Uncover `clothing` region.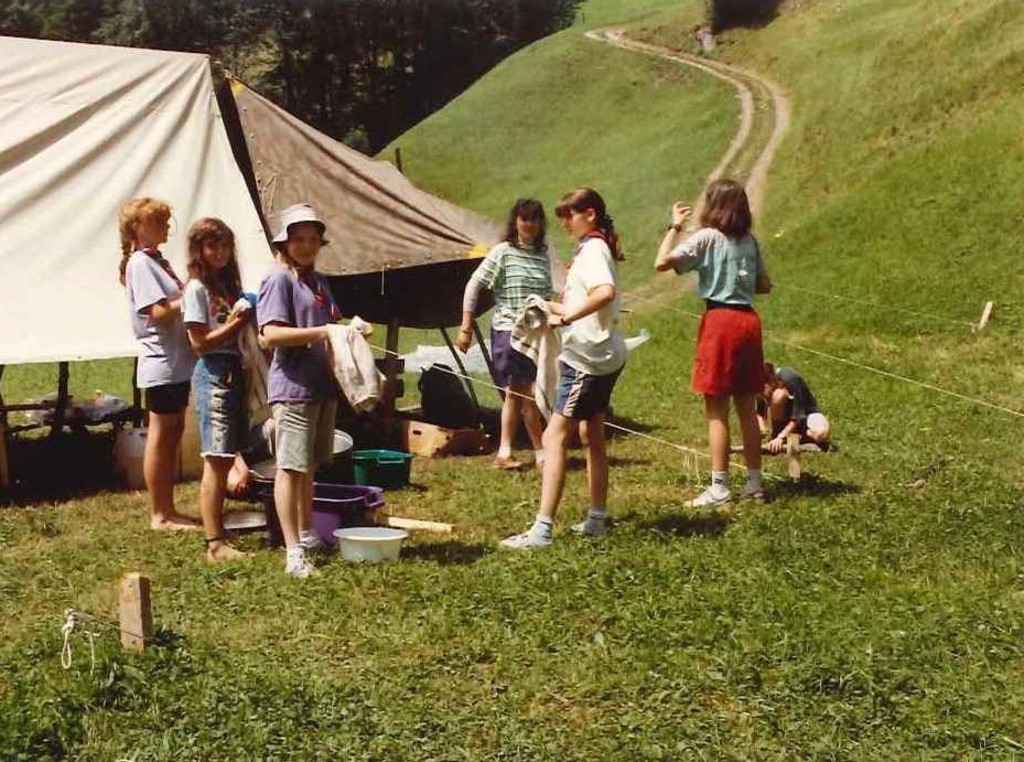
Uncovered: {"left": 180, "top": 271, "right": 244, "bottom": 459}.
